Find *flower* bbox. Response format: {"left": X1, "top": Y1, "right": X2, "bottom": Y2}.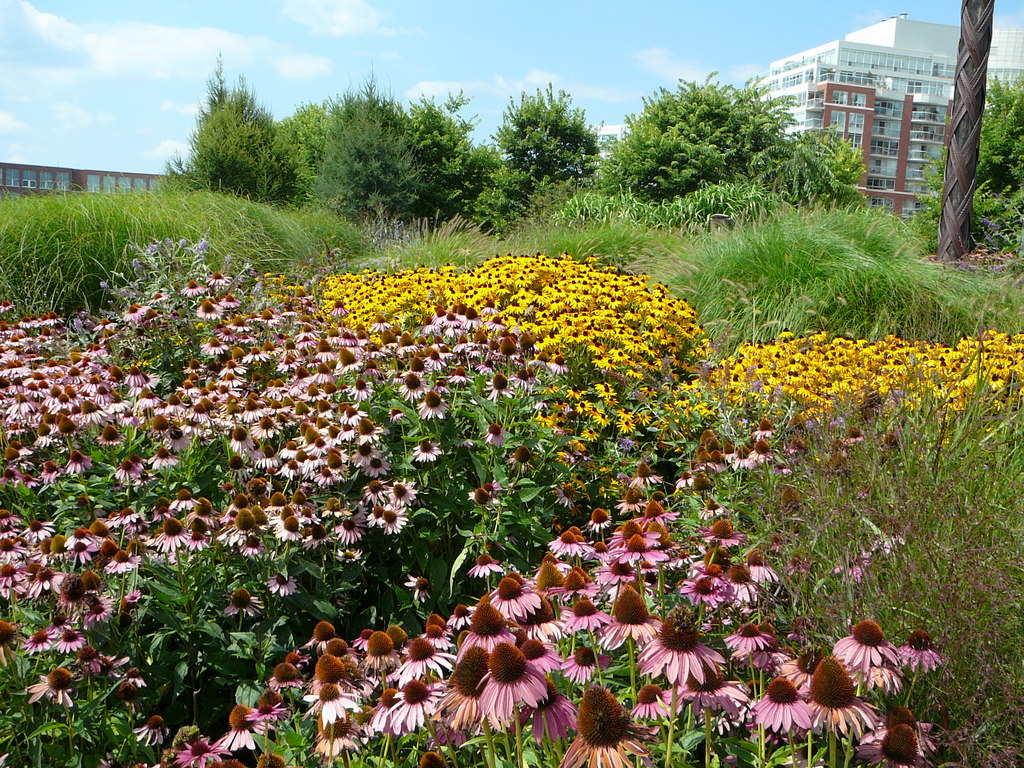
{"left": 897, "top": 636, "right": 940, "bottom": 669}.
